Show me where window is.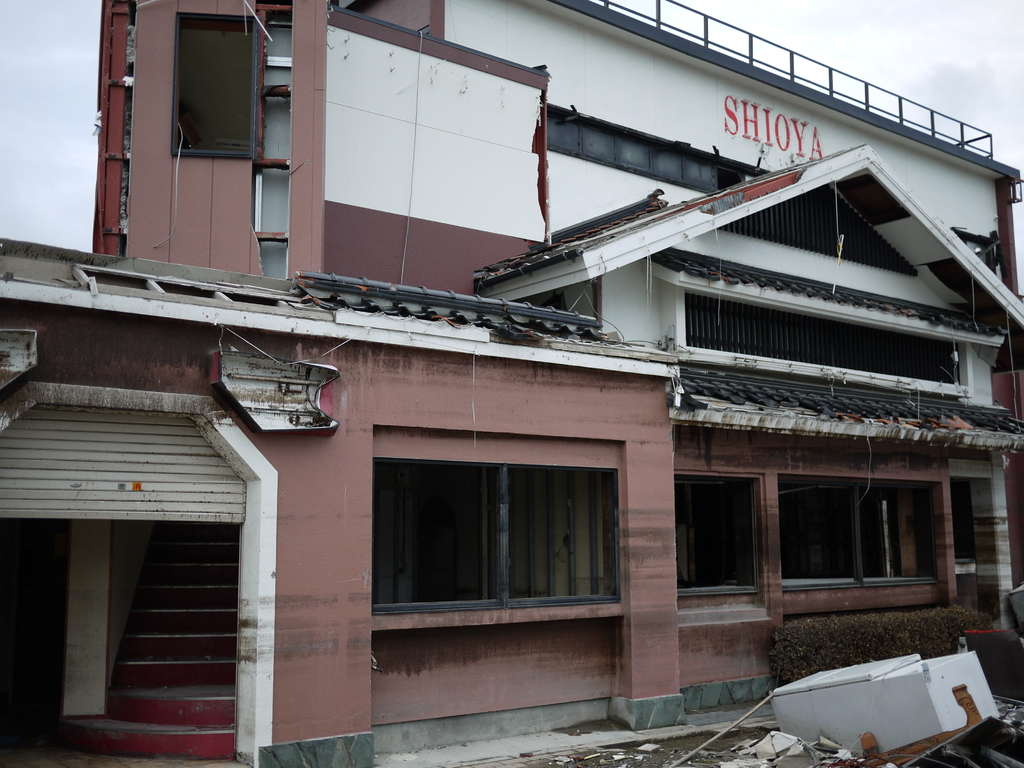
window is at 957,232,991,271.
